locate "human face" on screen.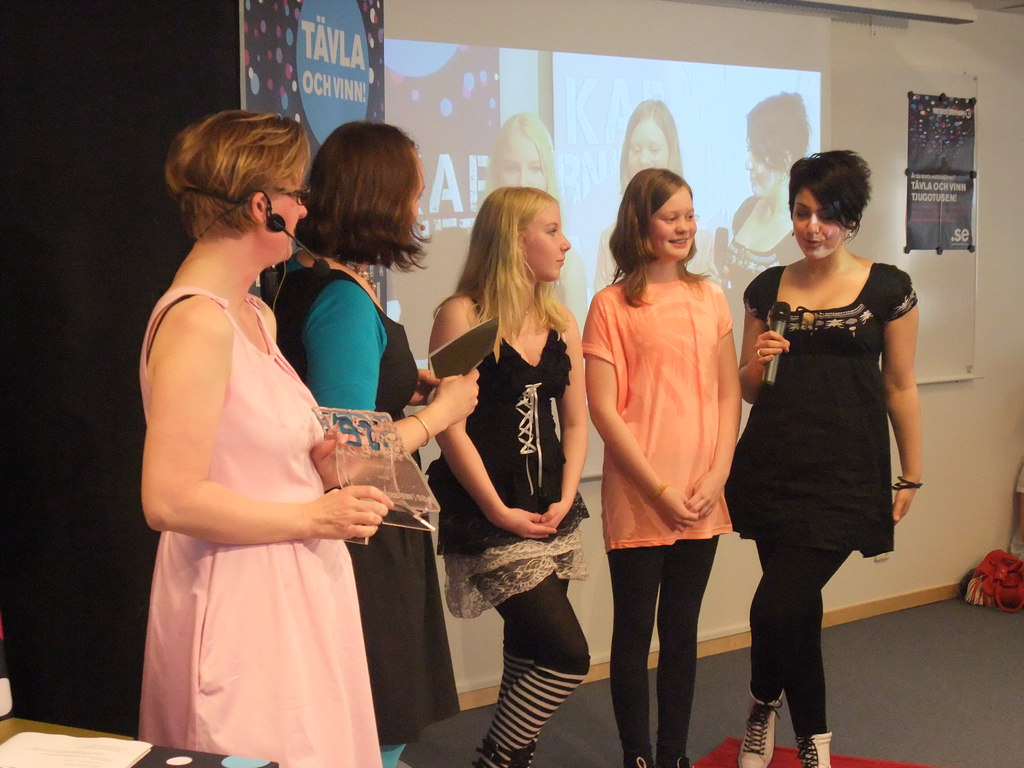
On screen at bbox=[266, 172, 308, 262].
